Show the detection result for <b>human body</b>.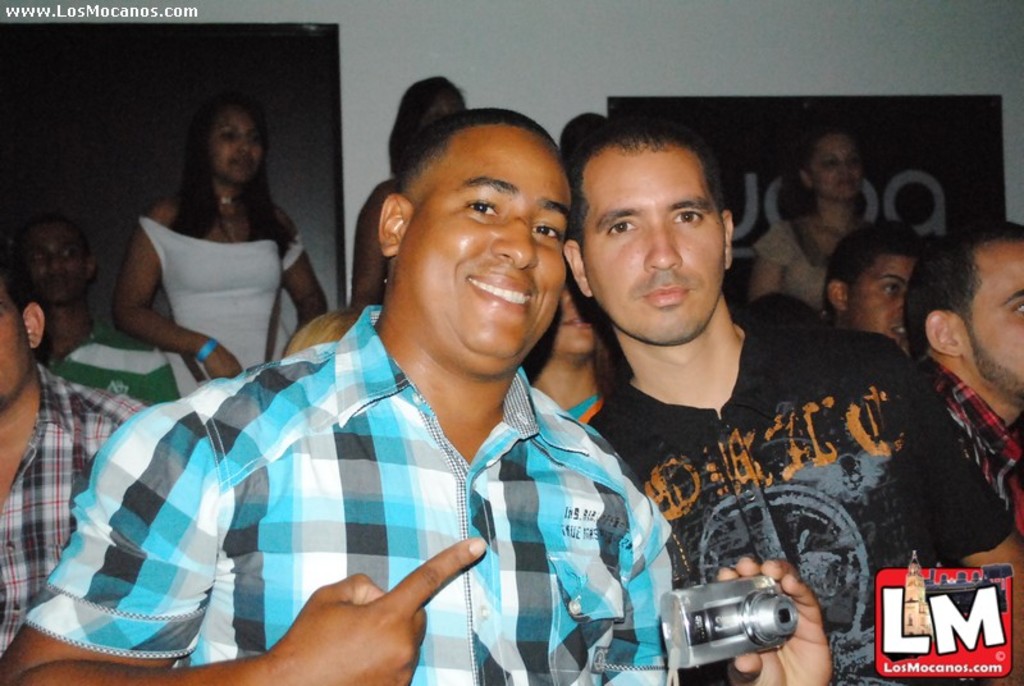
[893,216,1023,465].
